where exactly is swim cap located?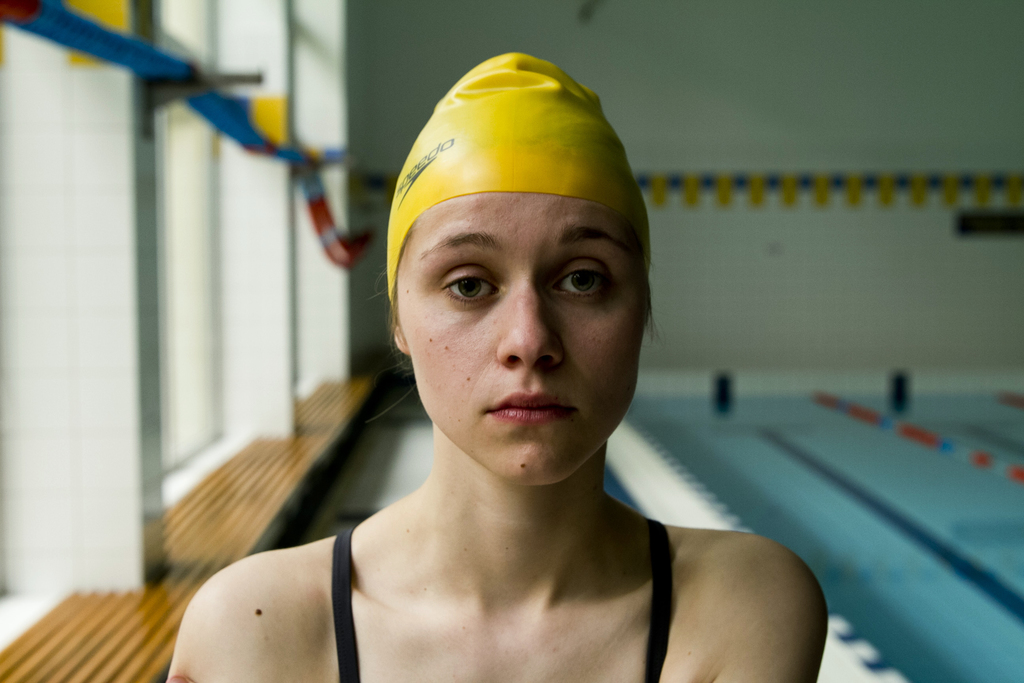
Its bounding box is locate(384, 53, 653, 292).
